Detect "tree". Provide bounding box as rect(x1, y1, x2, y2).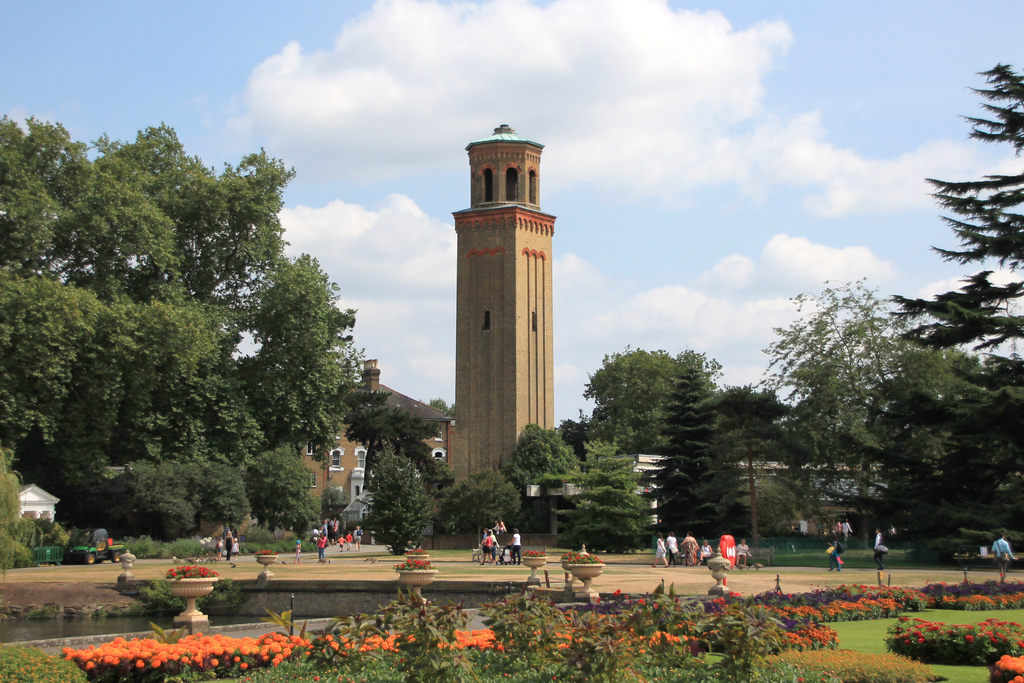
rect(649, 363, 735, 549).
